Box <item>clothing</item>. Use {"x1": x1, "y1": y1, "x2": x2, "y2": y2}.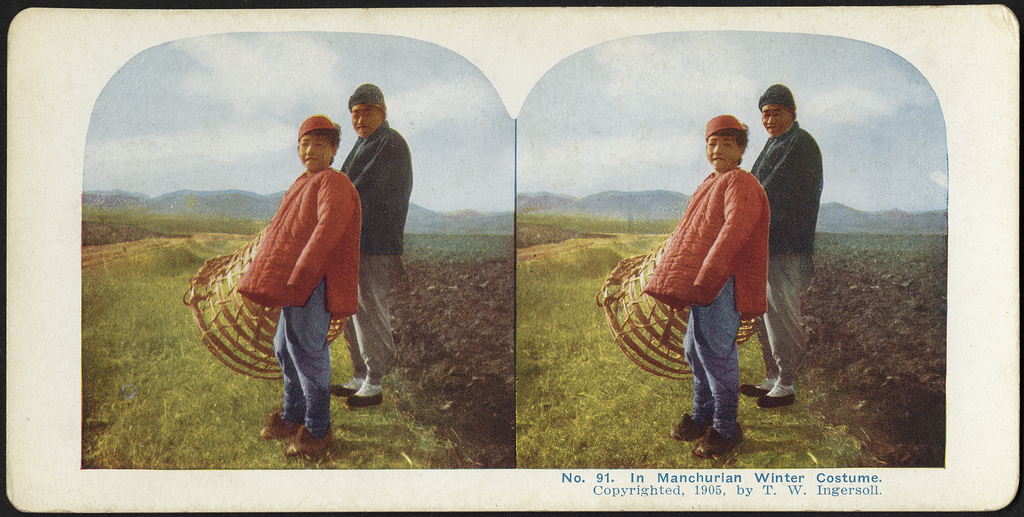
{"x1": 709, "y1": 122, "x2": 820, "y2": 397}.
